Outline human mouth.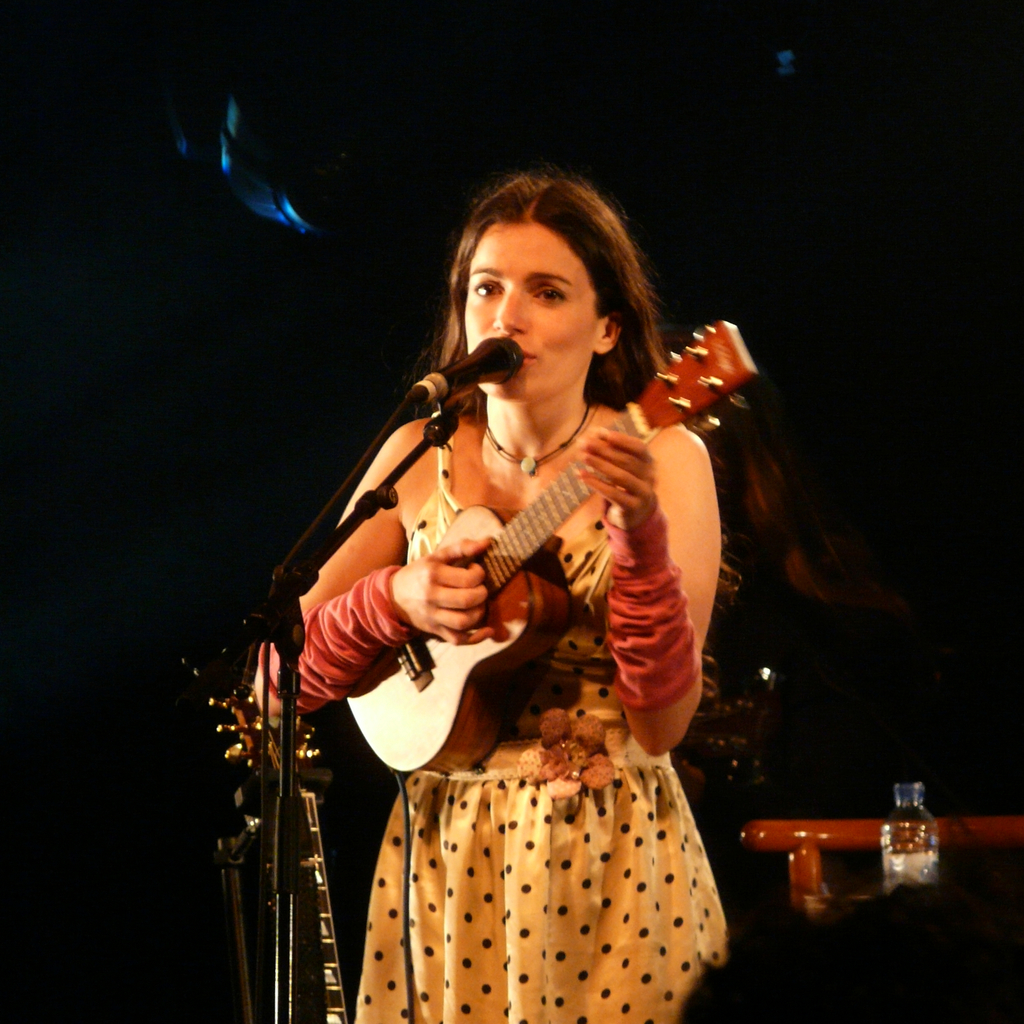
Outline: 516:350:534:371.
